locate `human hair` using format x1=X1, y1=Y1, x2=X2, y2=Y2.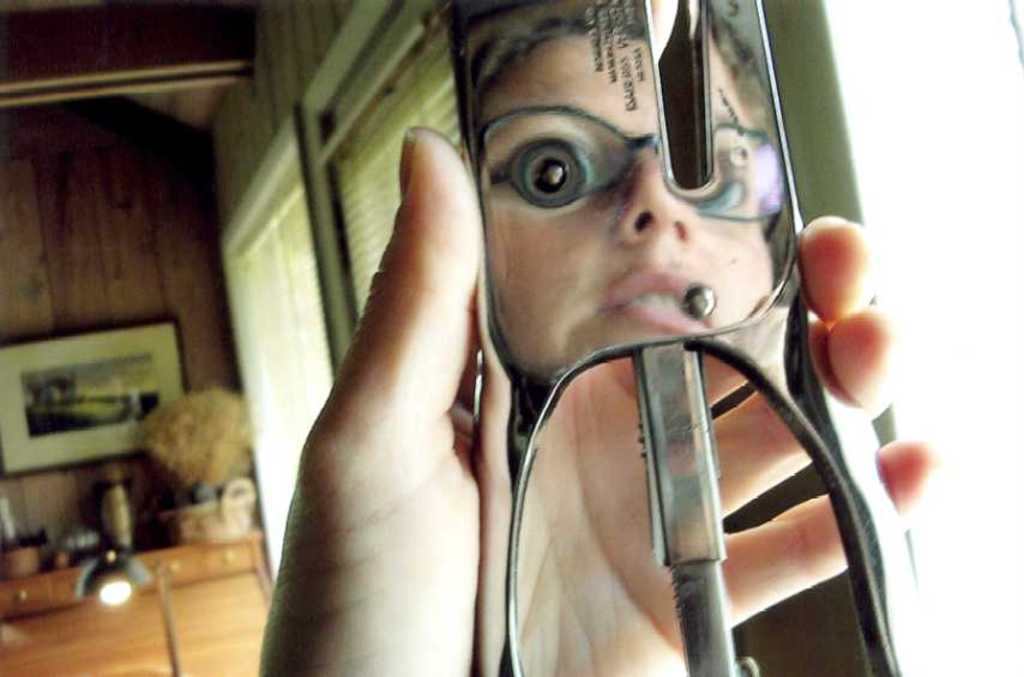
x1=451, y1=0, x2=776, y2=67.
